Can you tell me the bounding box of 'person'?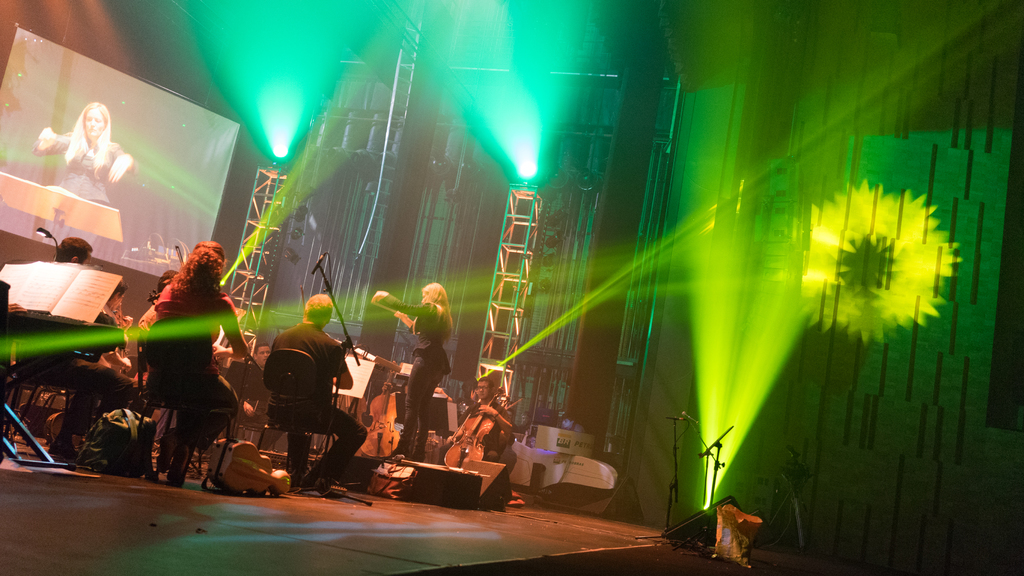
(26, 97, 141, 266).
